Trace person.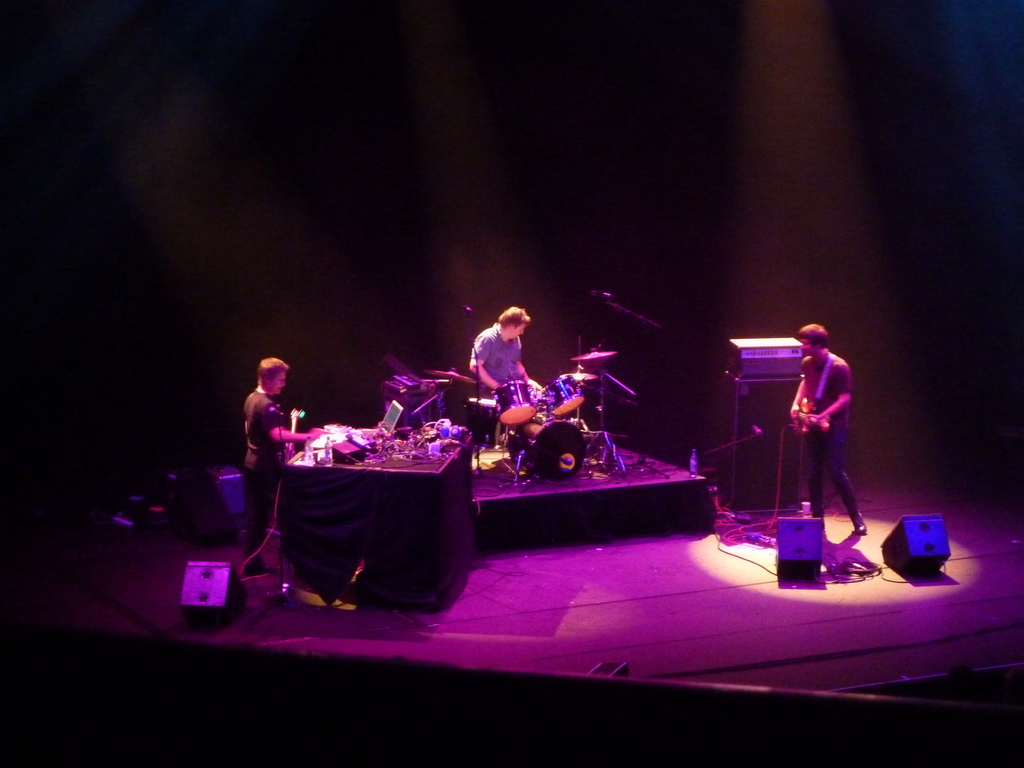
Traced to rect(467, 301, 535, 413).
